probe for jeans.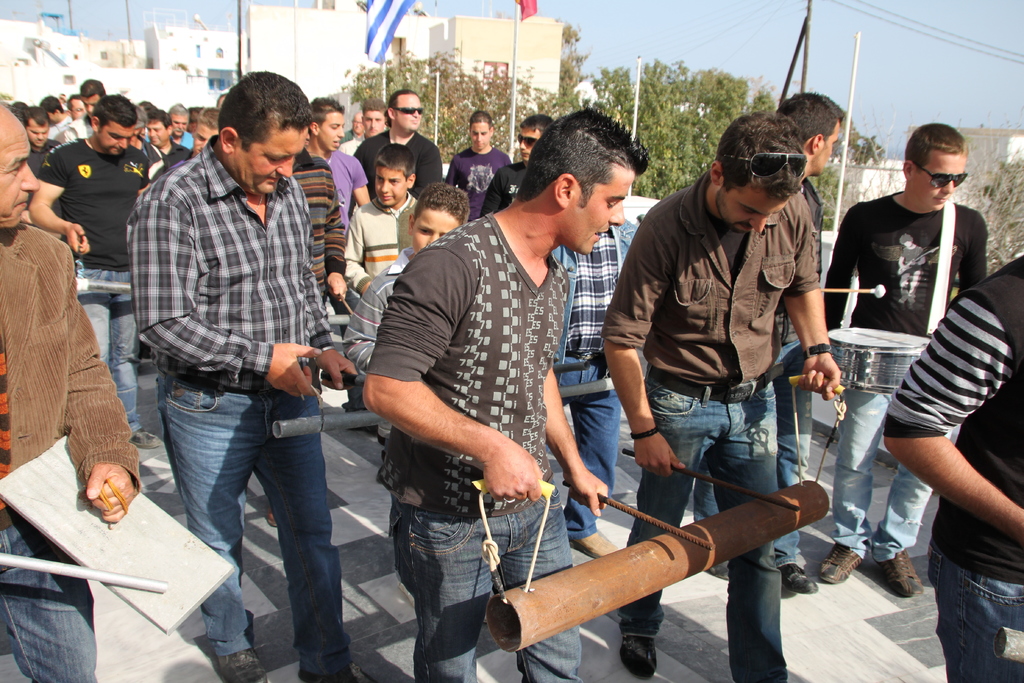
Probe result: [left=680, top=356, right=818, bottom=564].
